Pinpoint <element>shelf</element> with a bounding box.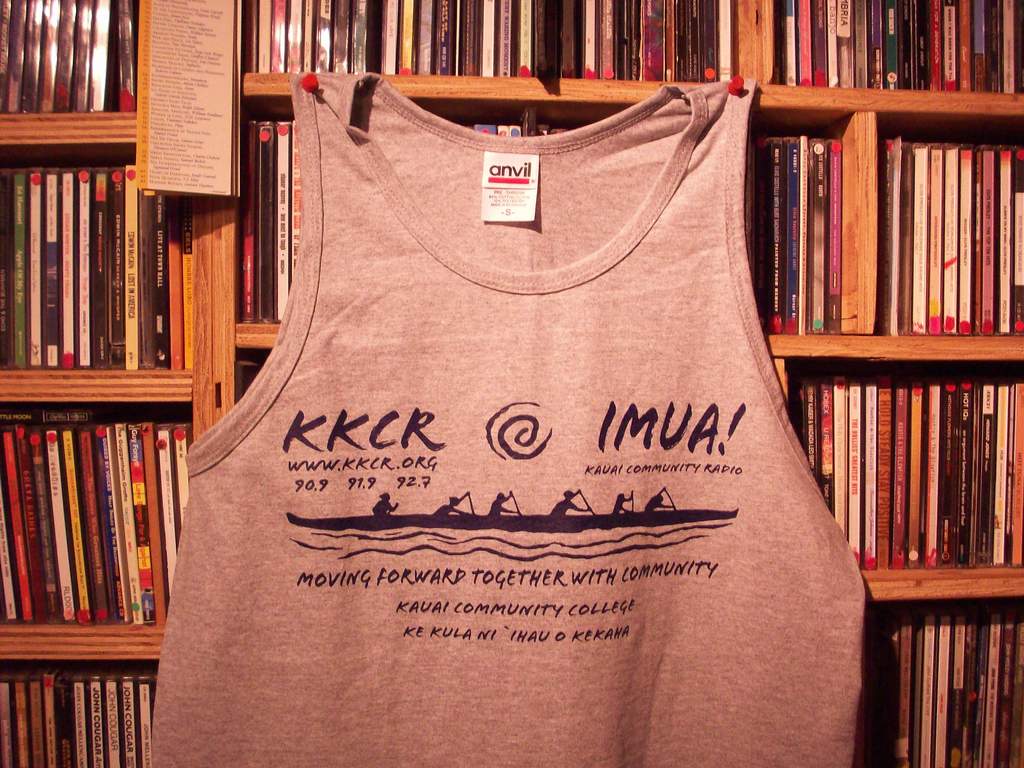
[0, 129, 196, 383].
